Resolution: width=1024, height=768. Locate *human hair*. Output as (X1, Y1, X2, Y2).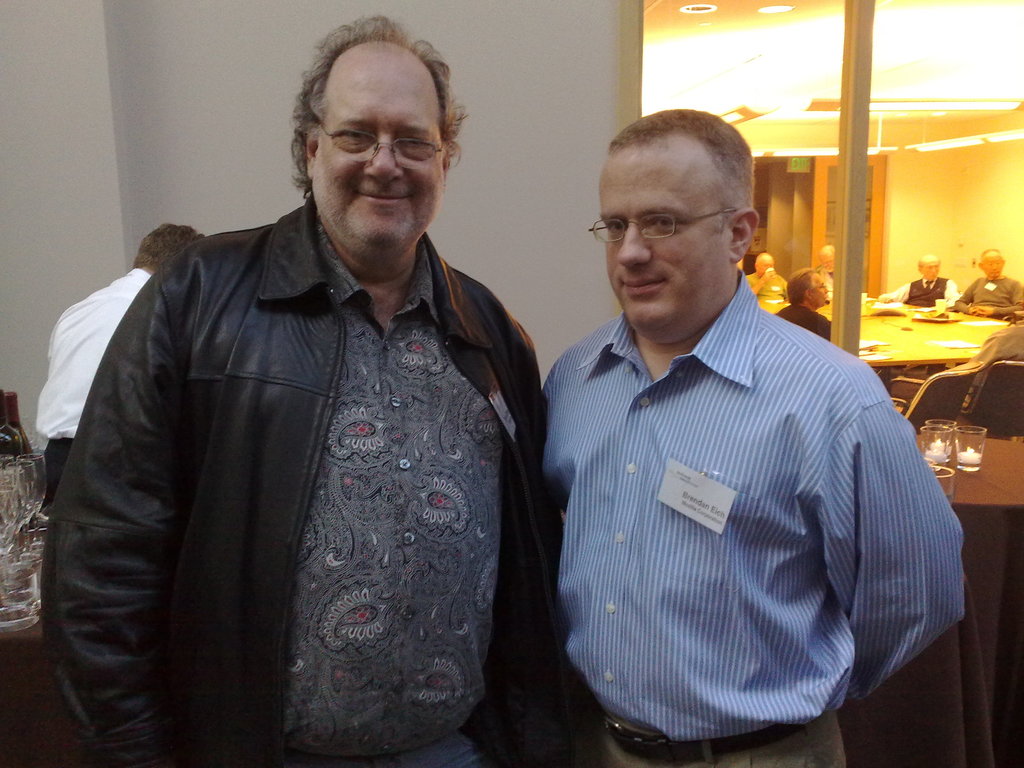
(975, 246, 1004, 268).
